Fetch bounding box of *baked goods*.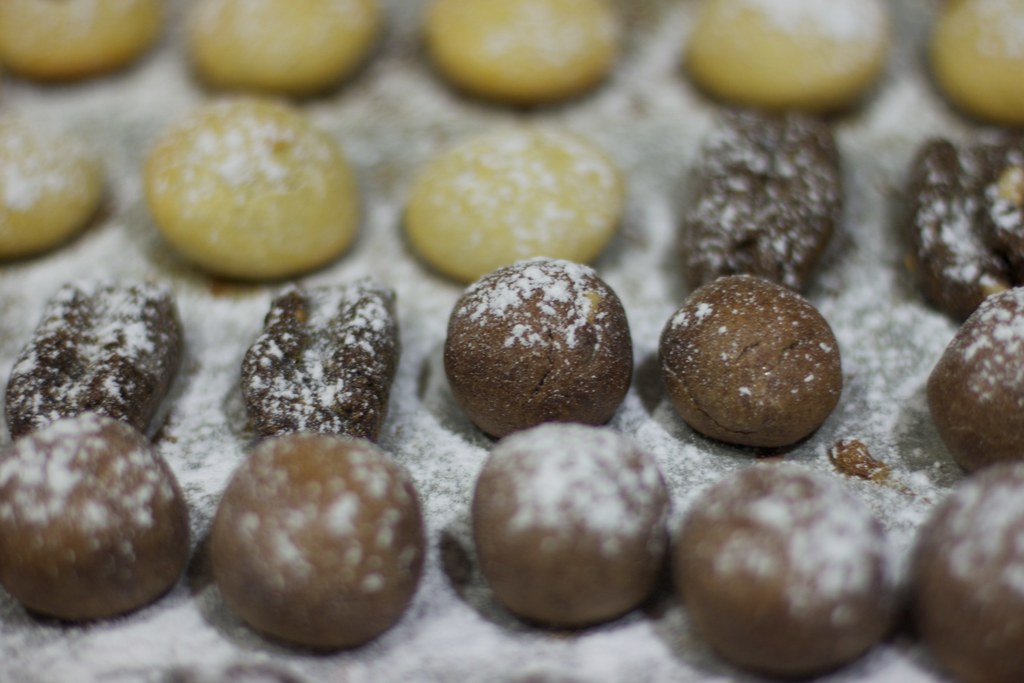
Bbox: x1=209 y1=432 x2=430 y2=651.
